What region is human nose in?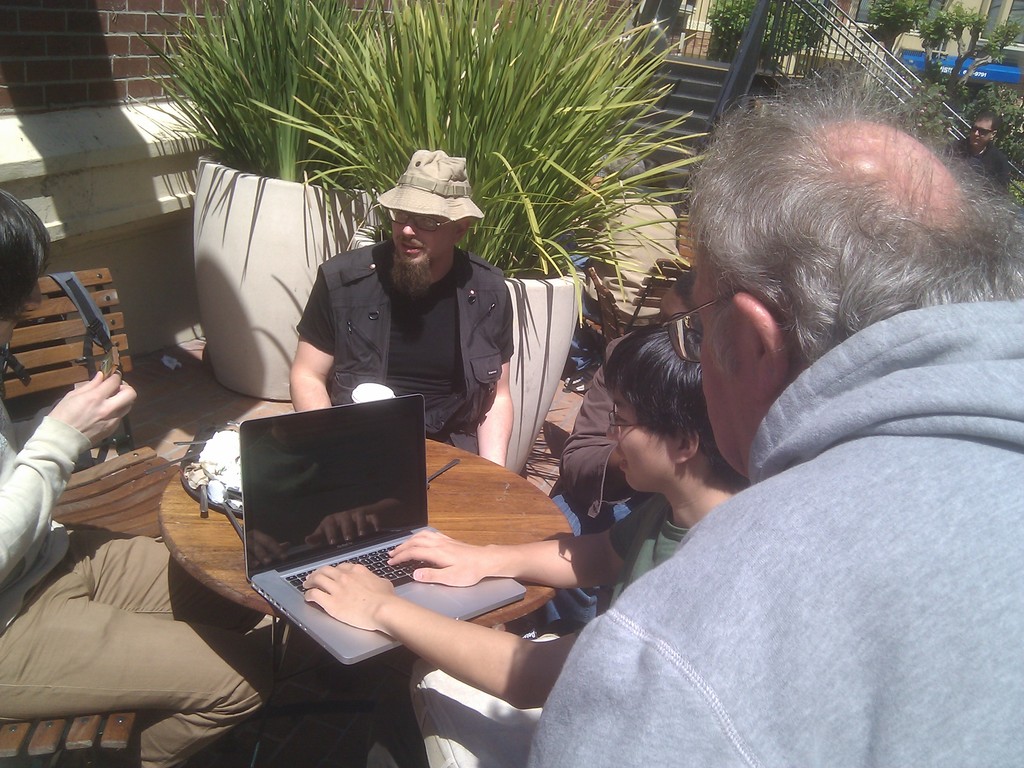
<box>608,420,619,442</box>.
